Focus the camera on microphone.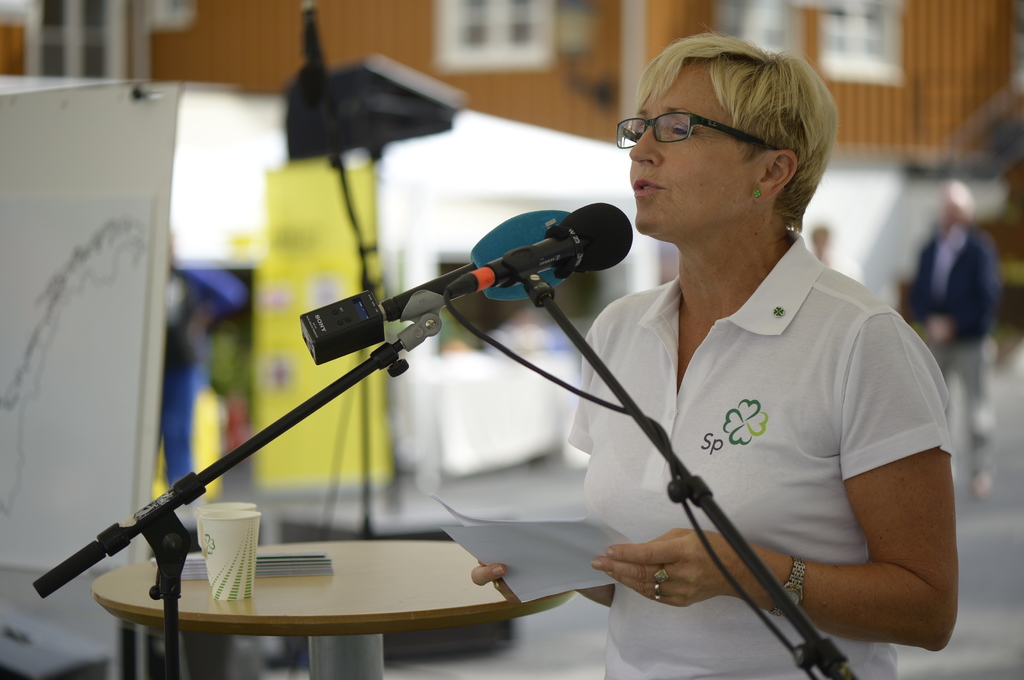
Focus region: region(449, 200, 636, 301).
